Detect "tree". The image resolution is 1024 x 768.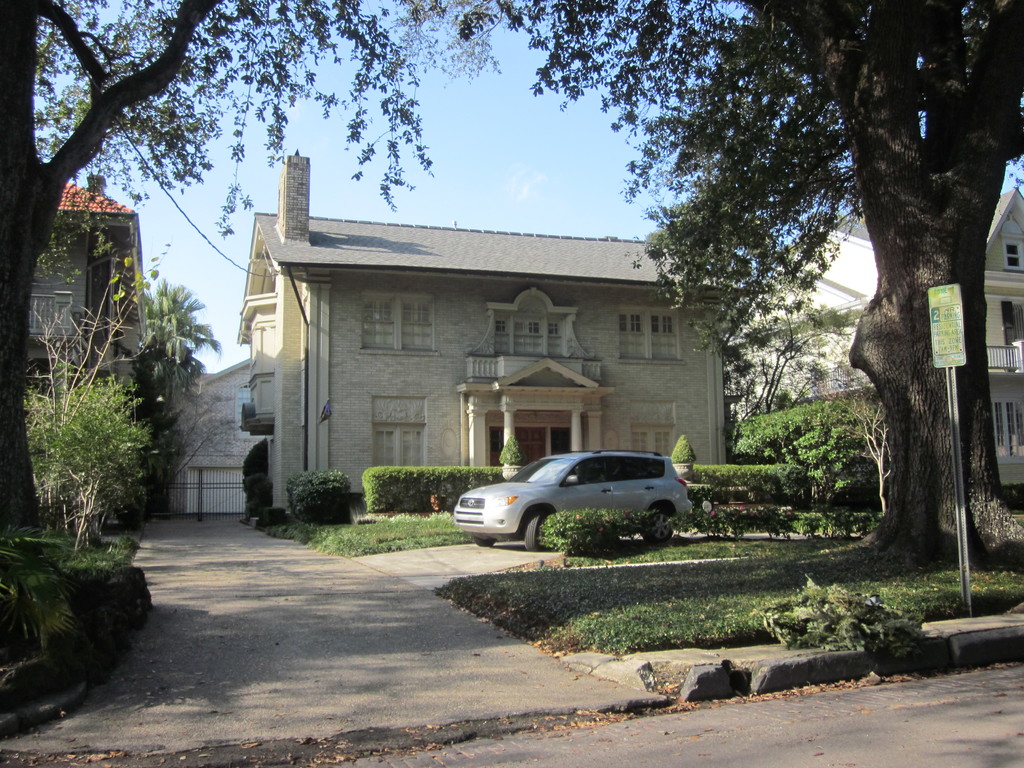
[449,0,1023,569].
